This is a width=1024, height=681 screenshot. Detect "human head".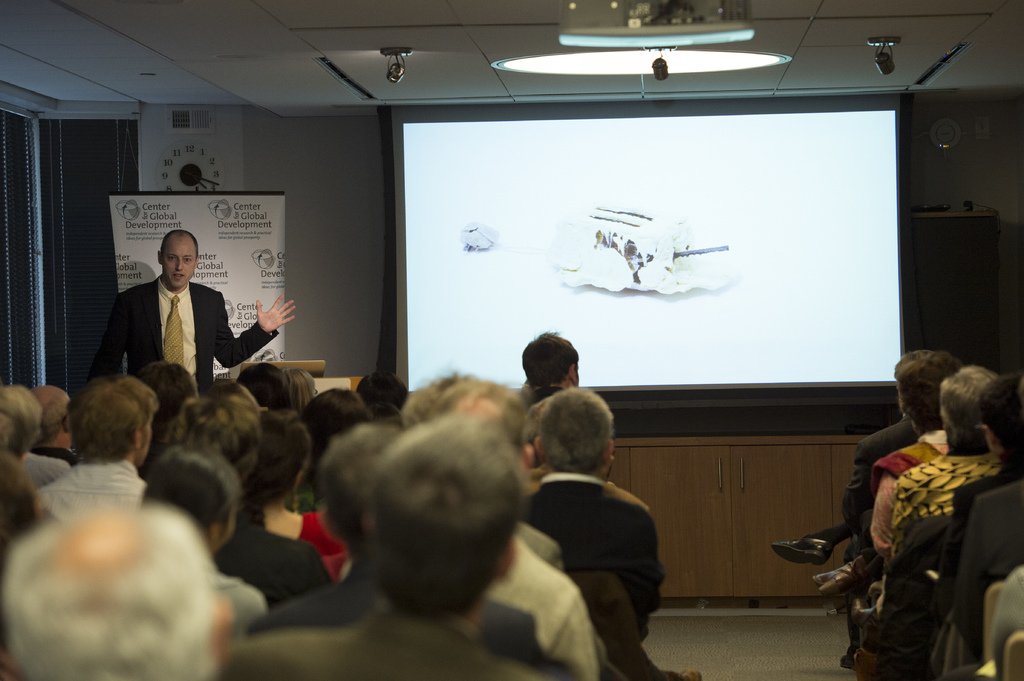
<region>936, 358, 998, 441</region>.
